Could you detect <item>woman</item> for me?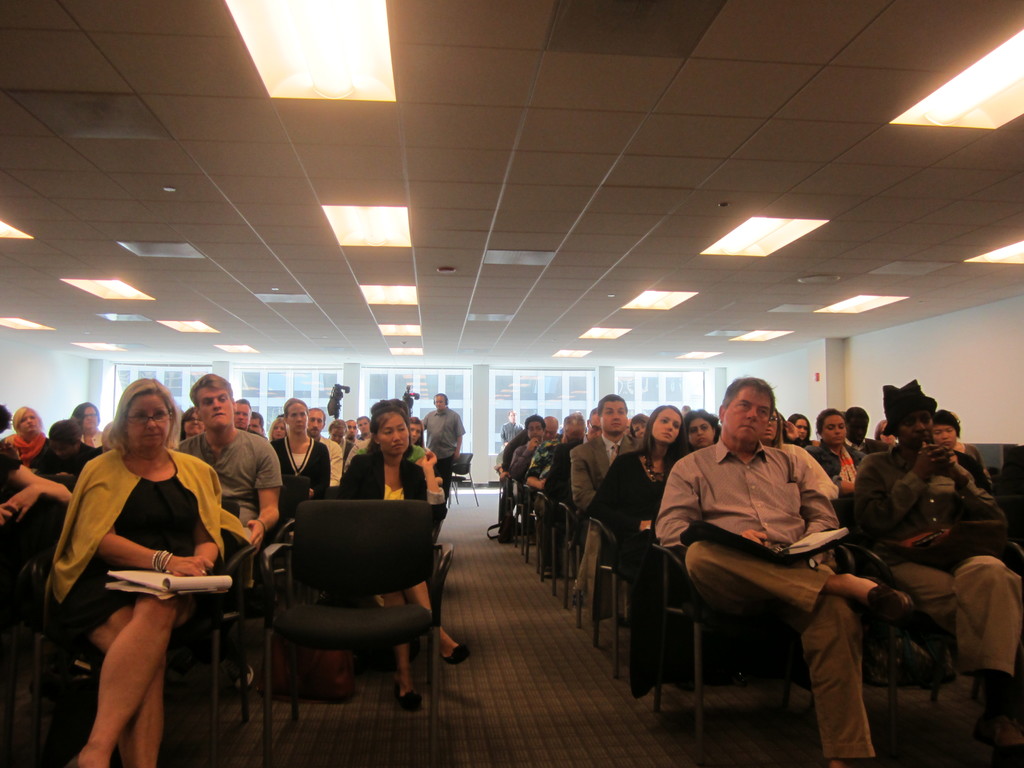
Detection result: 4,409,56,468.
